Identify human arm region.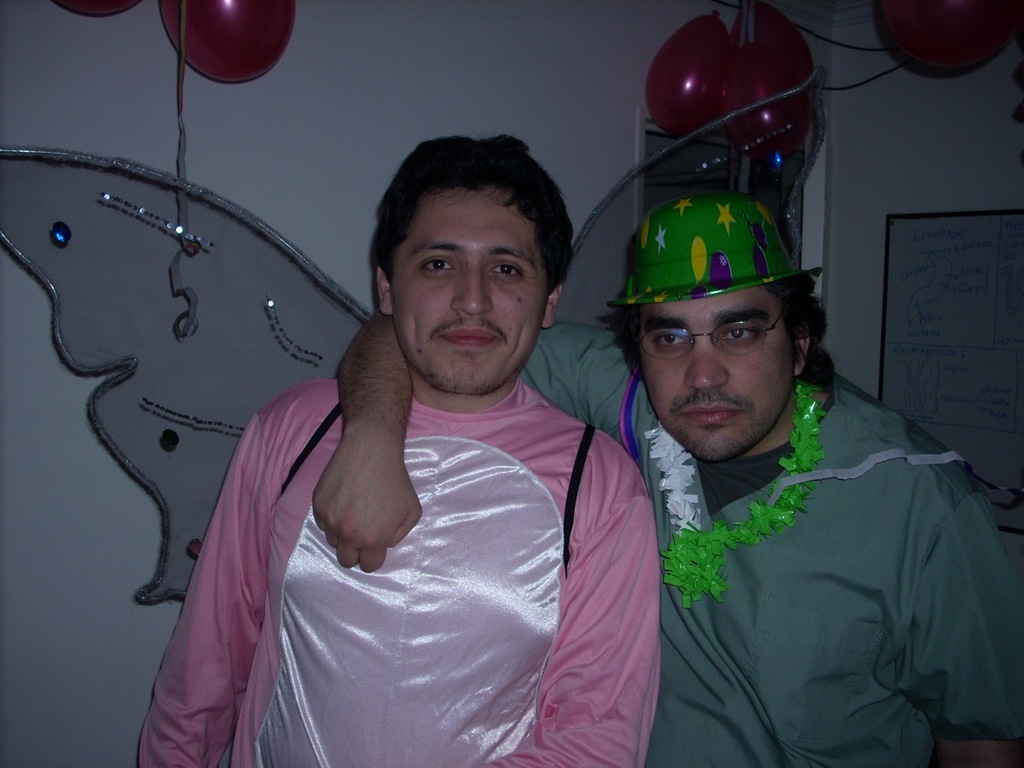
Region: {"x1": 901, "y1": 479, "x2": 1023, "y2": 767}.
